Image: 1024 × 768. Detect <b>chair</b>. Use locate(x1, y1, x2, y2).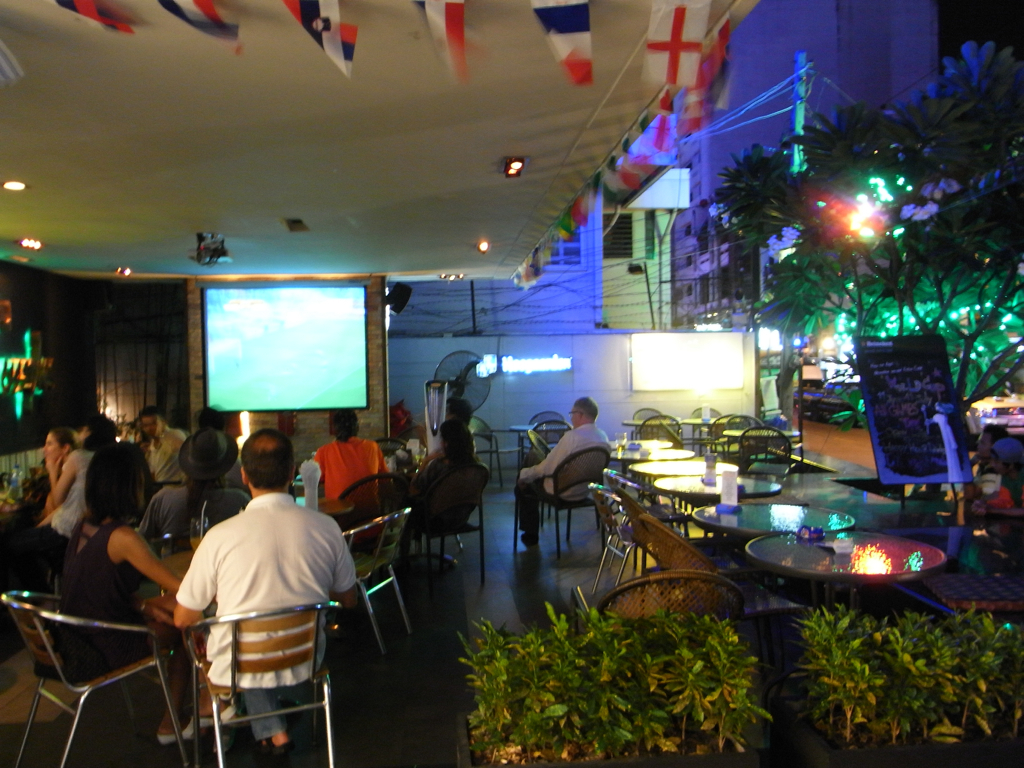
locate(340, 506, 413, 654).
